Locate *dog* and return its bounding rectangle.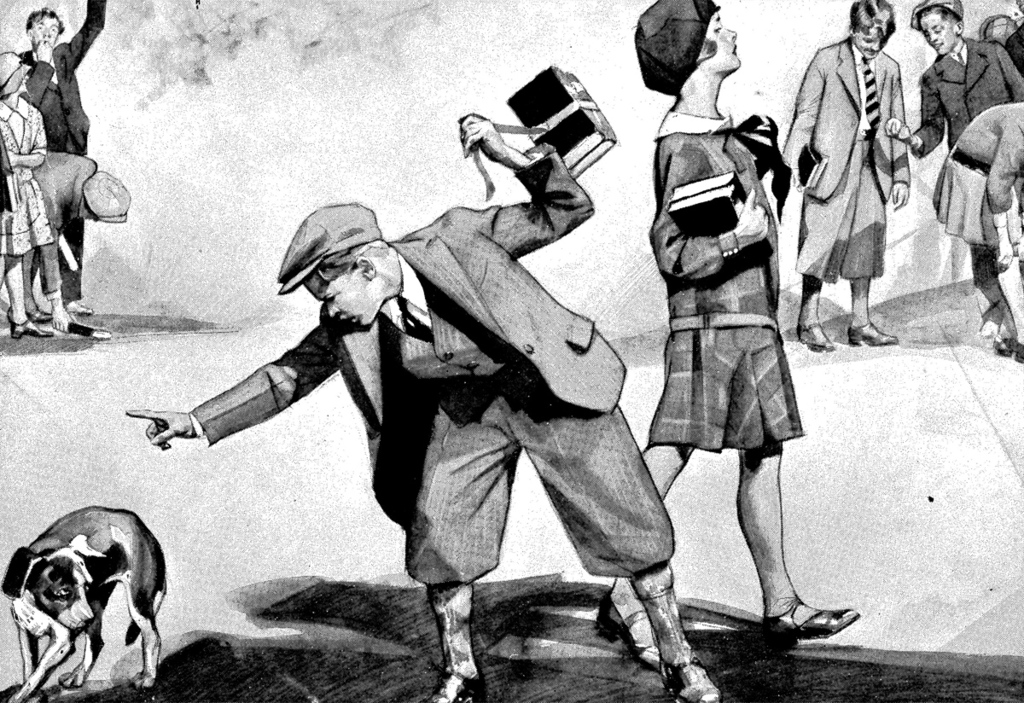
locate(0, 505, 166, 702).
